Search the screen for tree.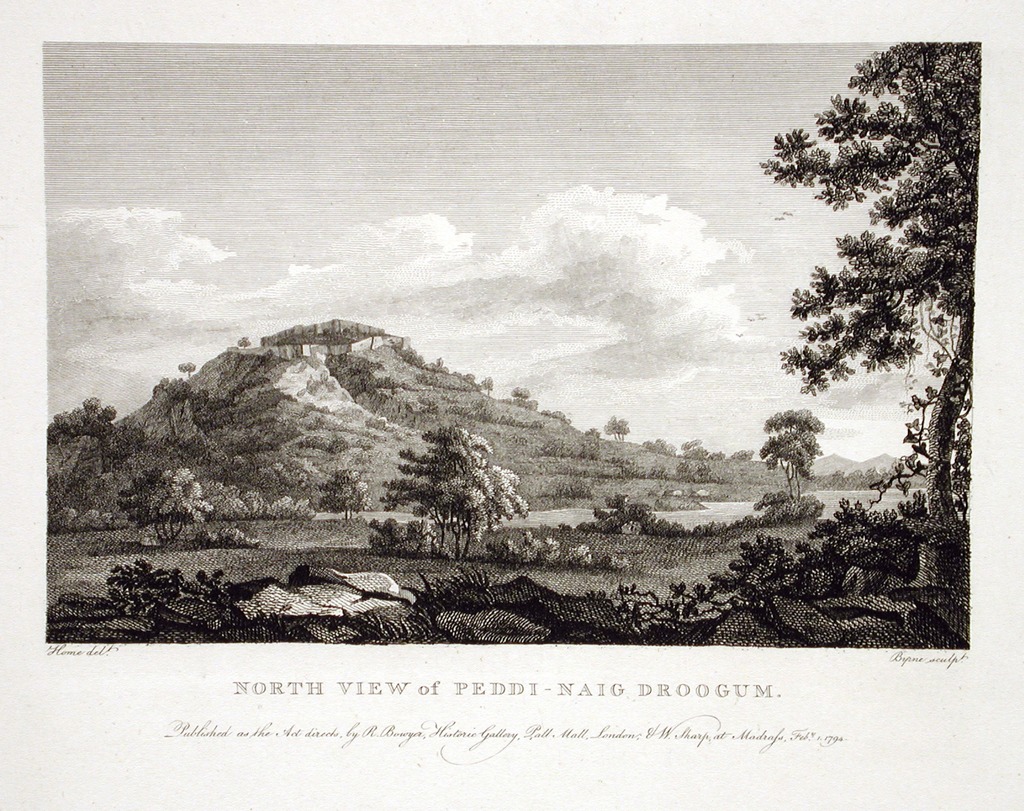
Found at crop(178, 358, 196, 380).
